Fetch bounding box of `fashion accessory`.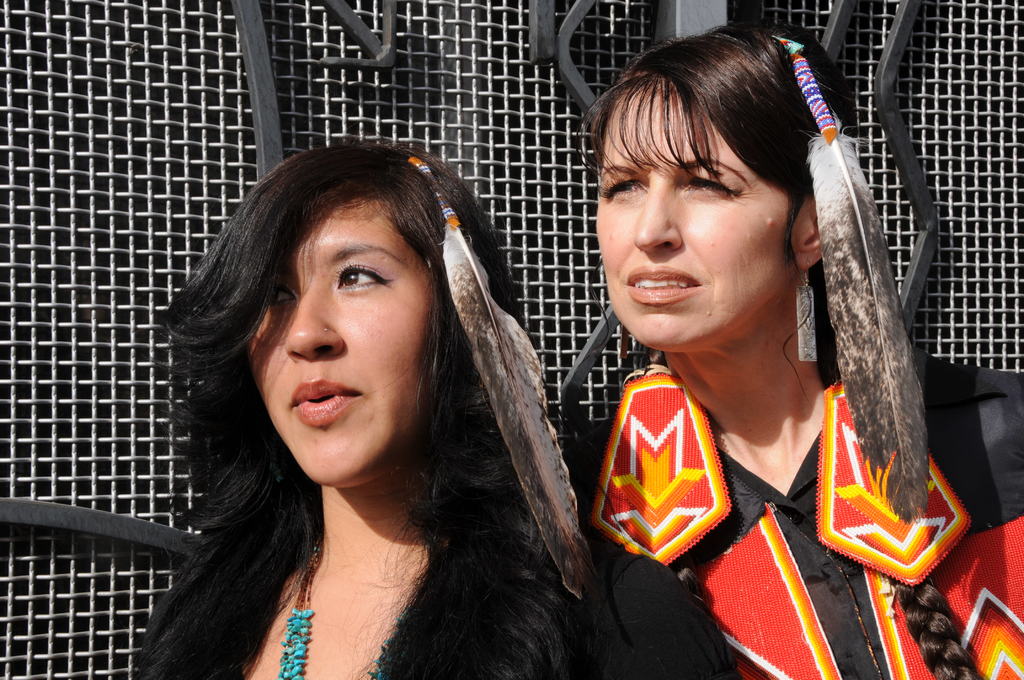
Bbox: (left=276, top=534, right=436, bottom=679).
